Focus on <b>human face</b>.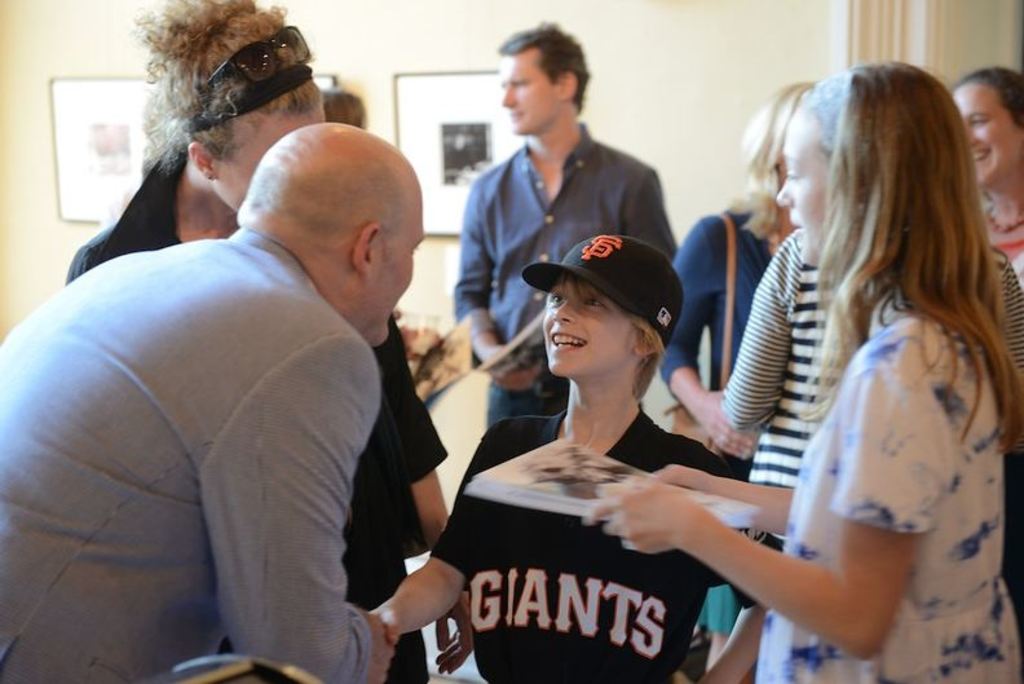
Focused at (771, 127, 824, 264).
